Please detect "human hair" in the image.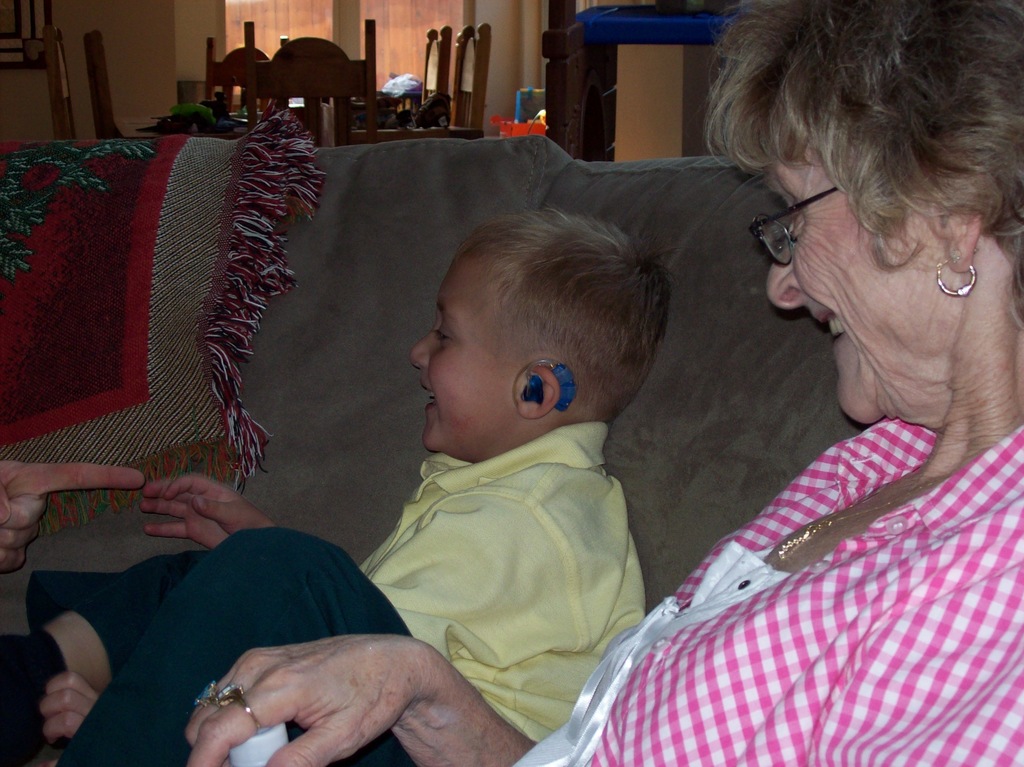
456:214:669:430.
